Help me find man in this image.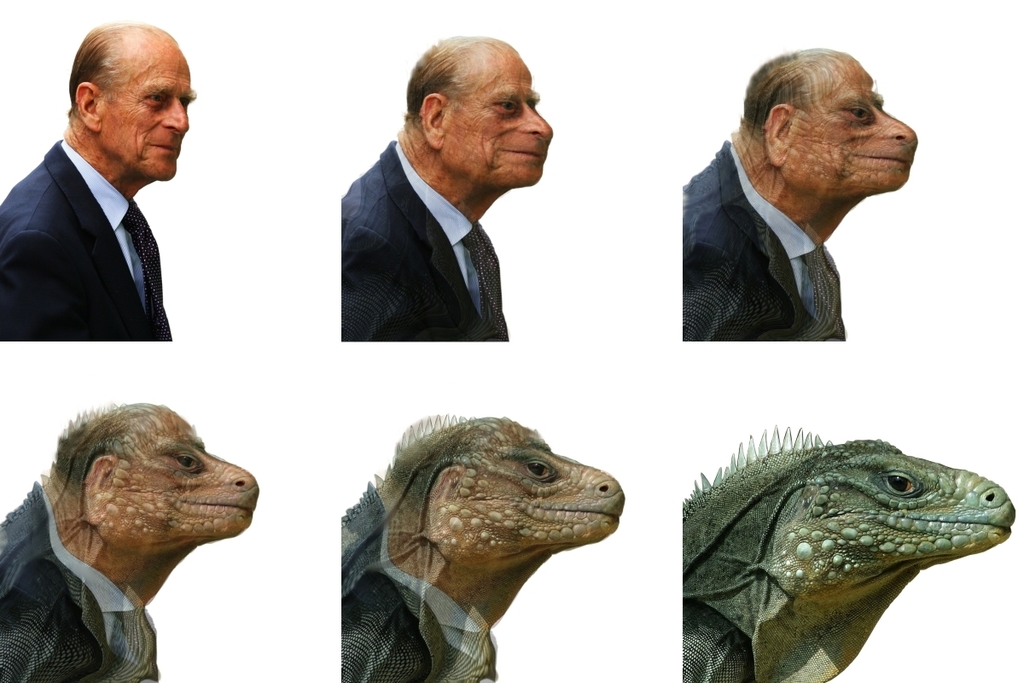
Found it: BBox(0, 19, 189, 351).
